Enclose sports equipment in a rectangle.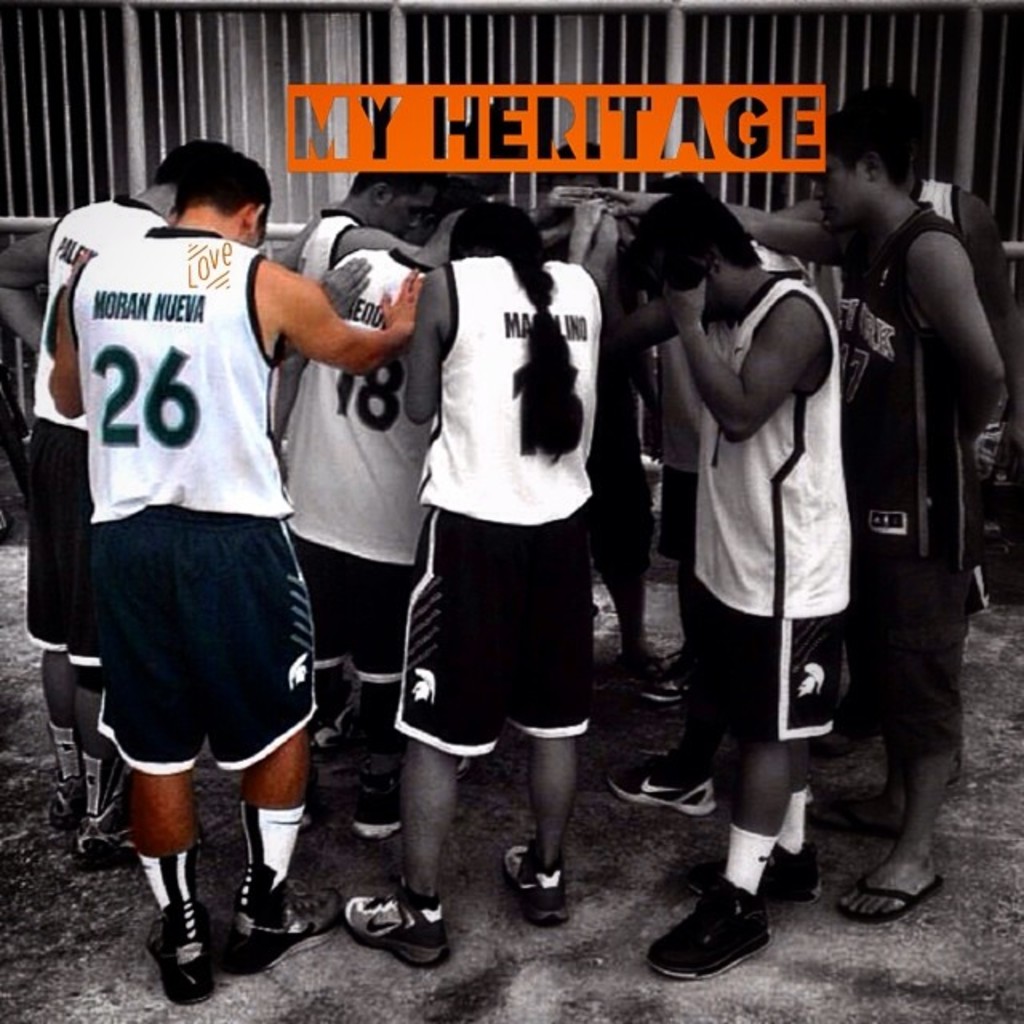
crop(349, 787, 406, 842).
